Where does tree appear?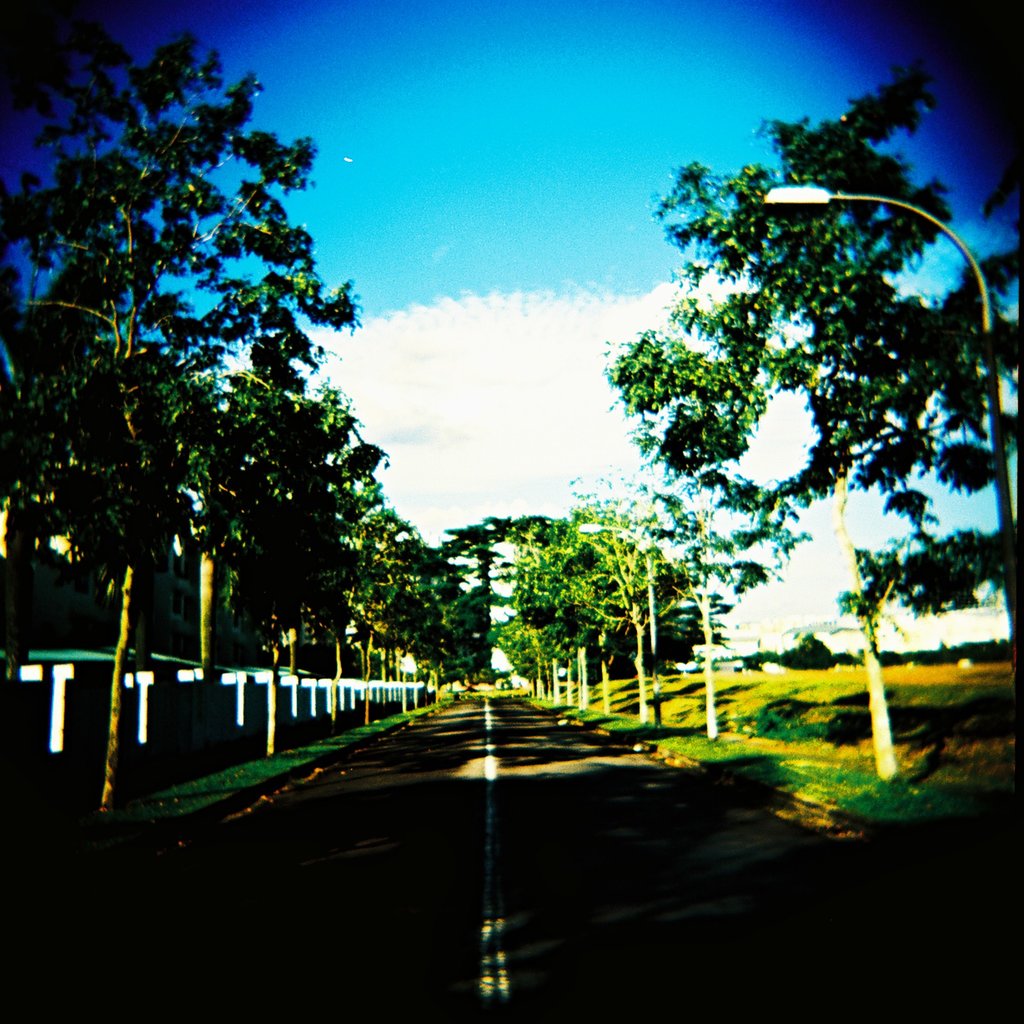
Appears at {"left": 900, "top": 197, "right": 1023, "bottom": 694}.
